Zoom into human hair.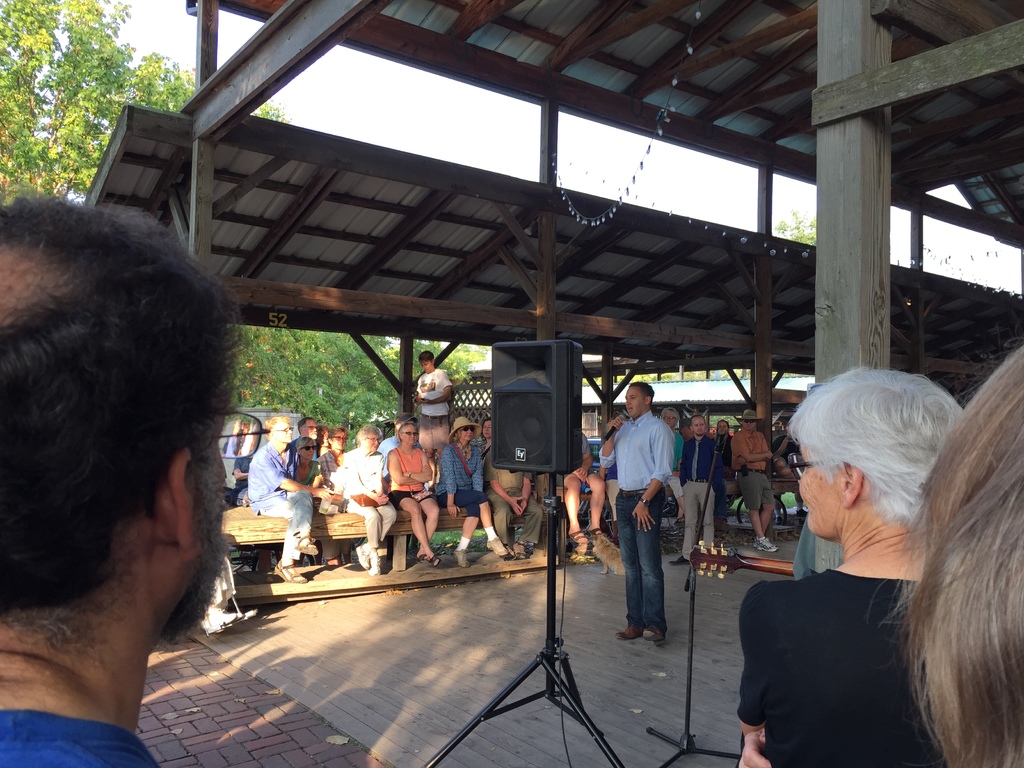
Zoom target: {"left": 296, "top": 416, "right": 313, "bottom": 435}.
